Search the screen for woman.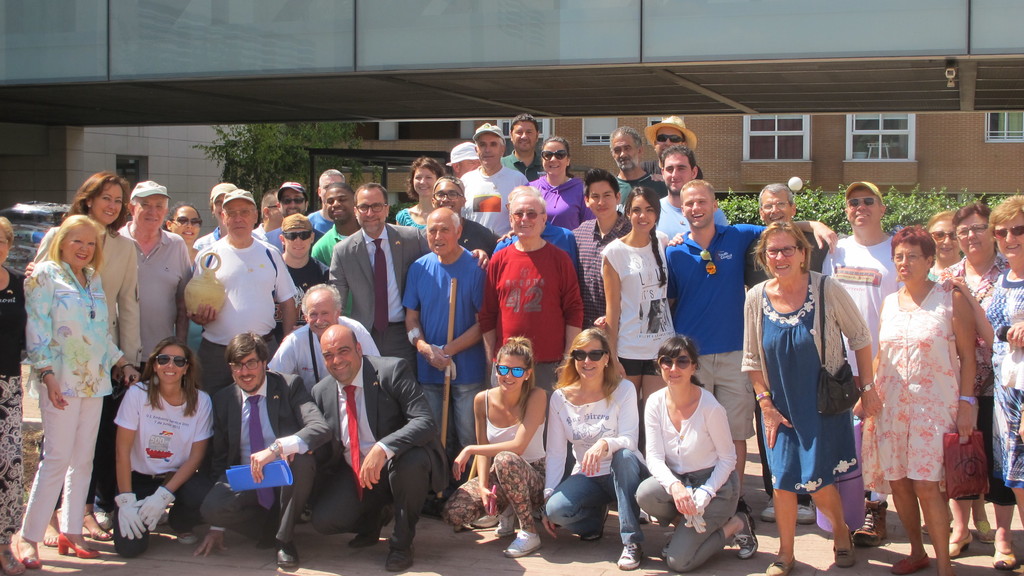
Found at locate(543, 328, 650, 572).
